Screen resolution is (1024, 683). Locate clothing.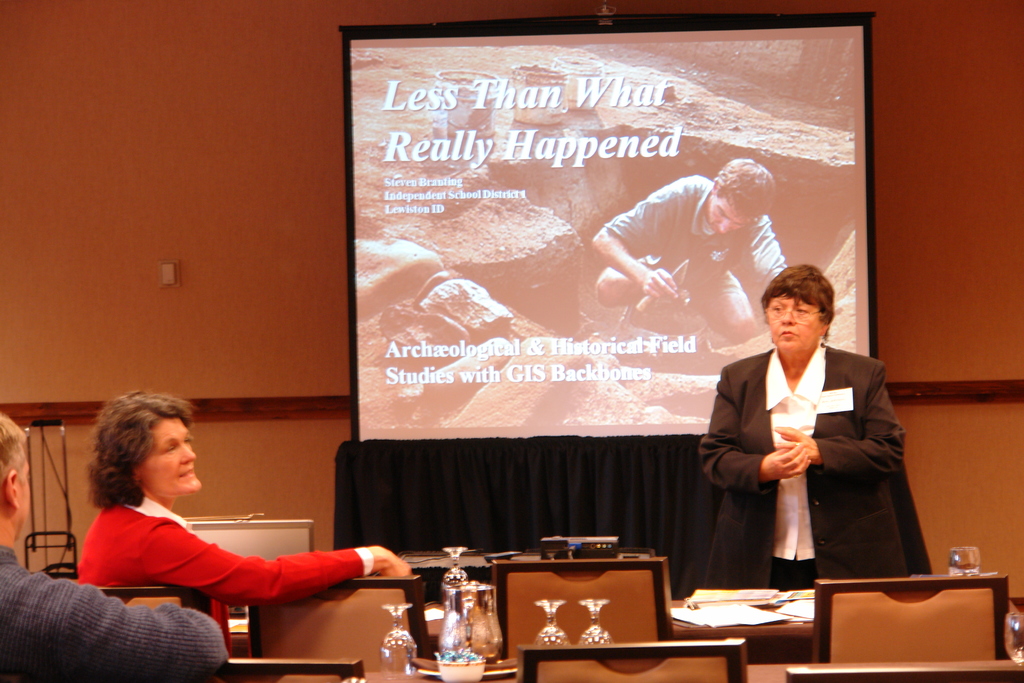
<region>692, 329, 925, 606</region>.
